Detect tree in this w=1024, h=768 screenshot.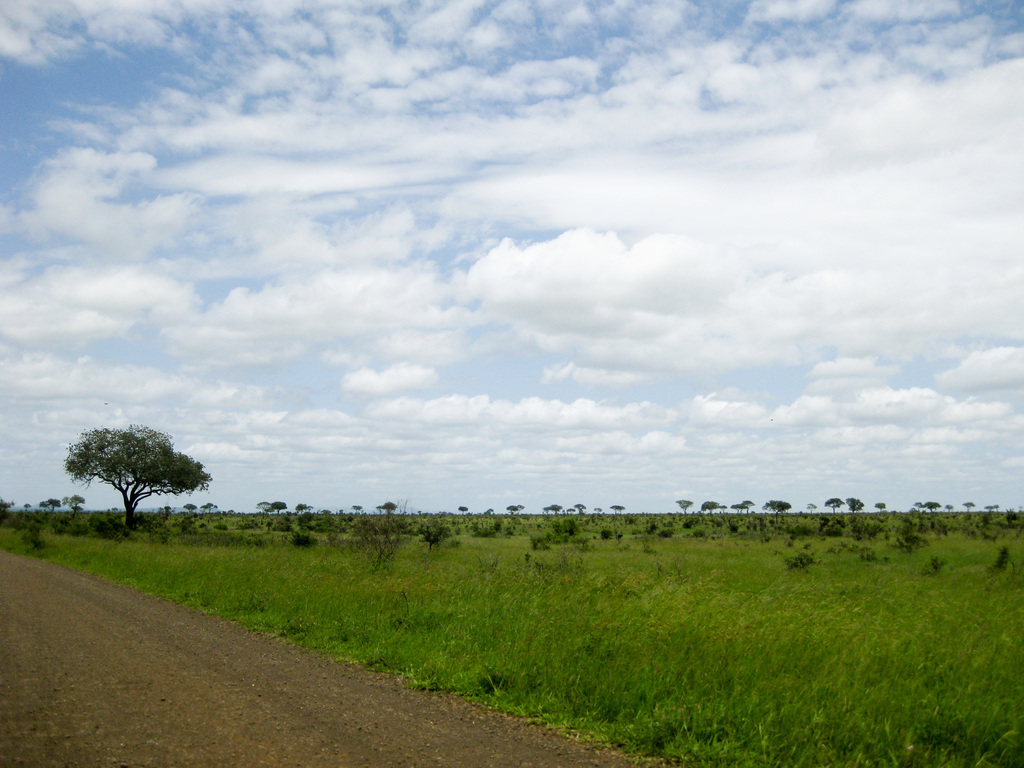
Detection: {"x1": 68, "y1": 401, "x2": 198, "y2": 553}.
